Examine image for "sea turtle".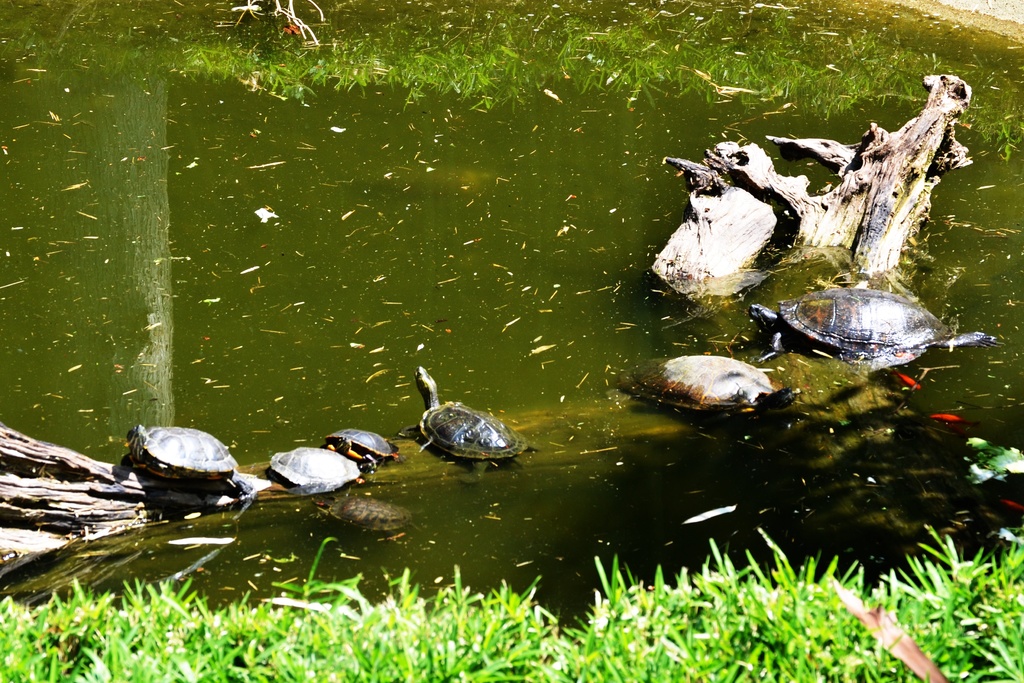
Examination result: box(742, 282, 1002, 374).
